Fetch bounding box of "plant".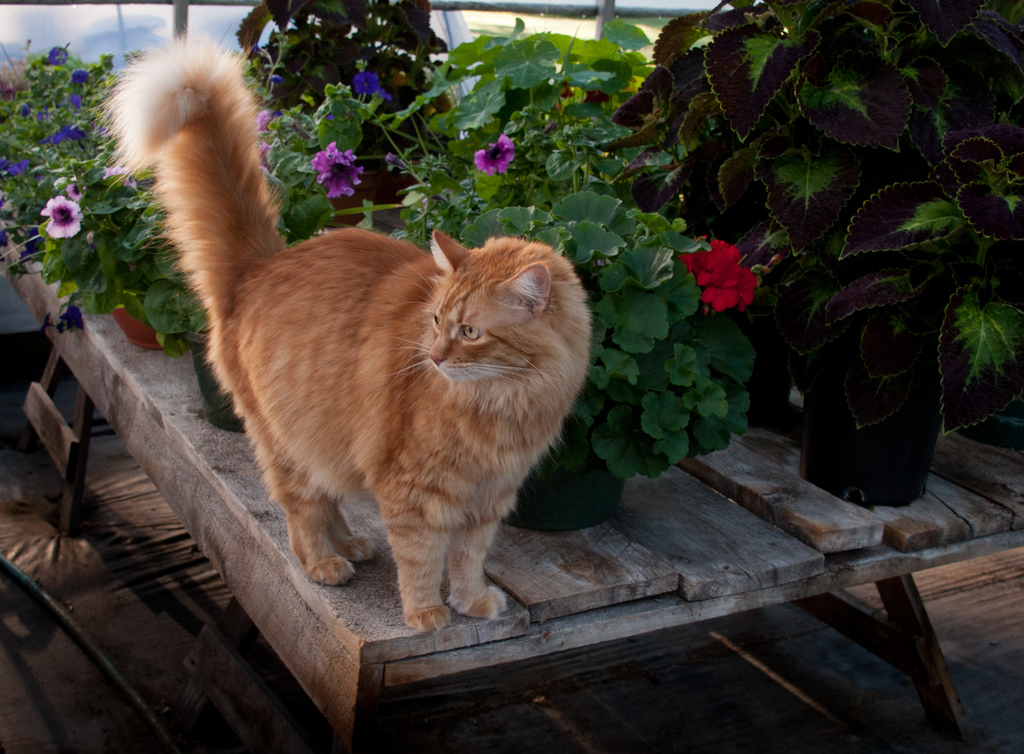
Bbox: [x1=240, y1=30, x2=334, y2=236].
